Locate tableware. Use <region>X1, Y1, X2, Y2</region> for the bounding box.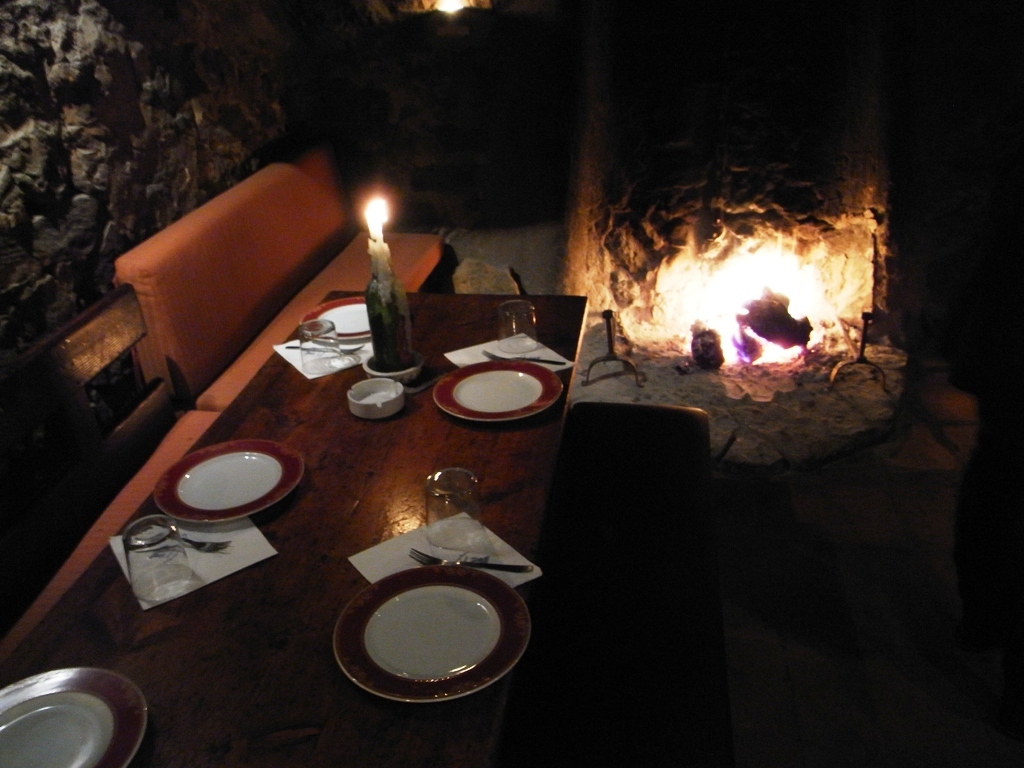
<region>284, 343, 362, 357</region>.
